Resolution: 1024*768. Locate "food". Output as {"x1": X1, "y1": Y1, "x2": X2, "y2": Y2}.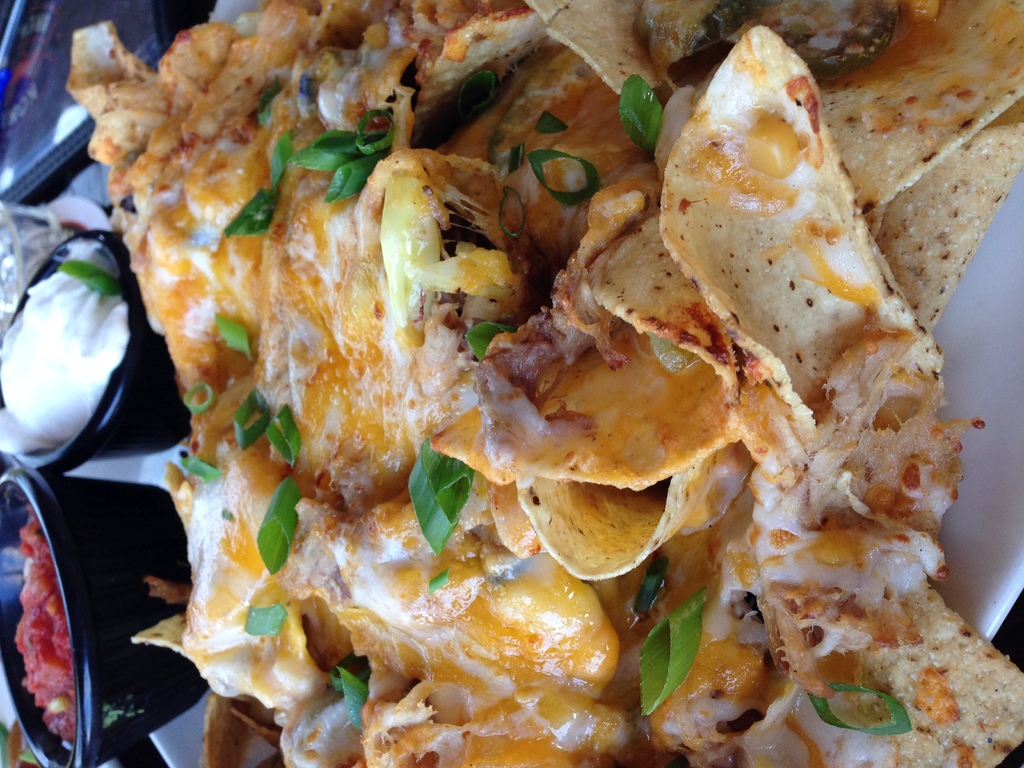
{"x1": 15, "y1": 508, "x2": 77, "y2": 748}.
